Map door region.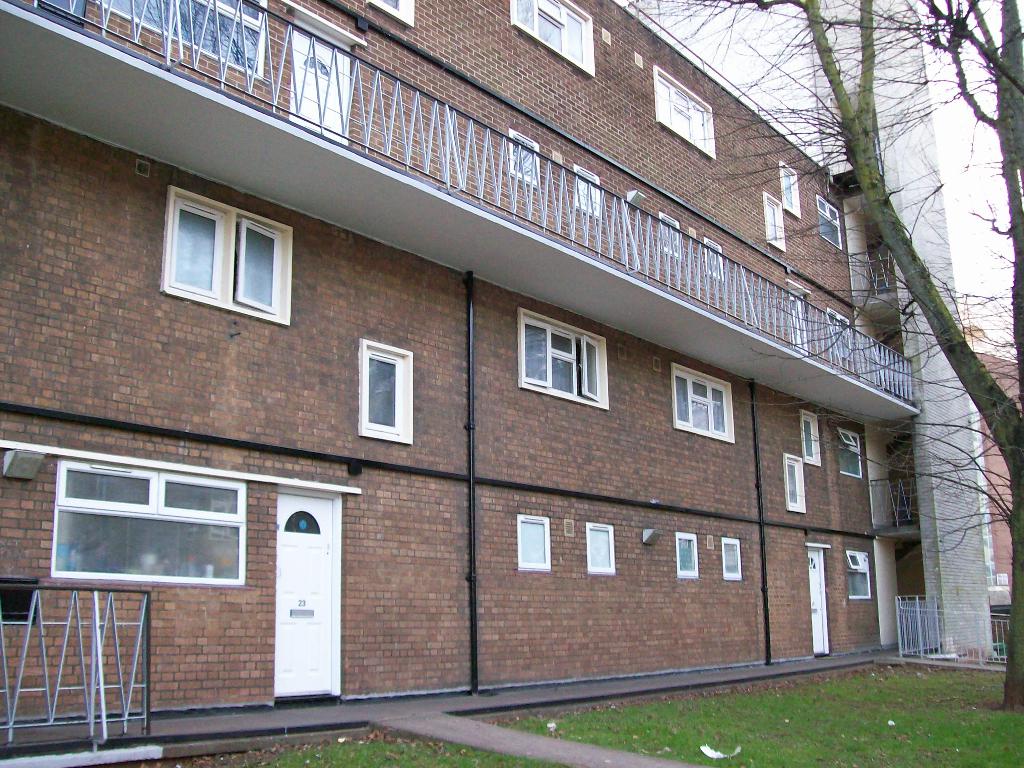
Mapped to [x1=271, y1=492, x2=342, y2=703].
